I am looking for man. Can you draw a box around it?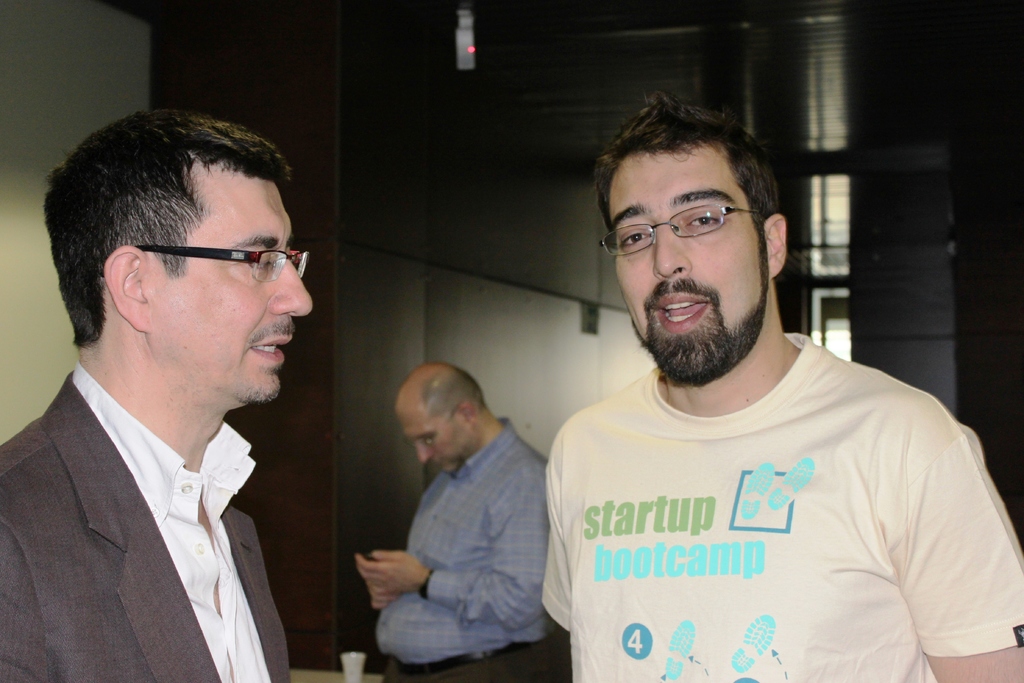
Sure, the bounding box is box=[352, 361, 570, 682].
